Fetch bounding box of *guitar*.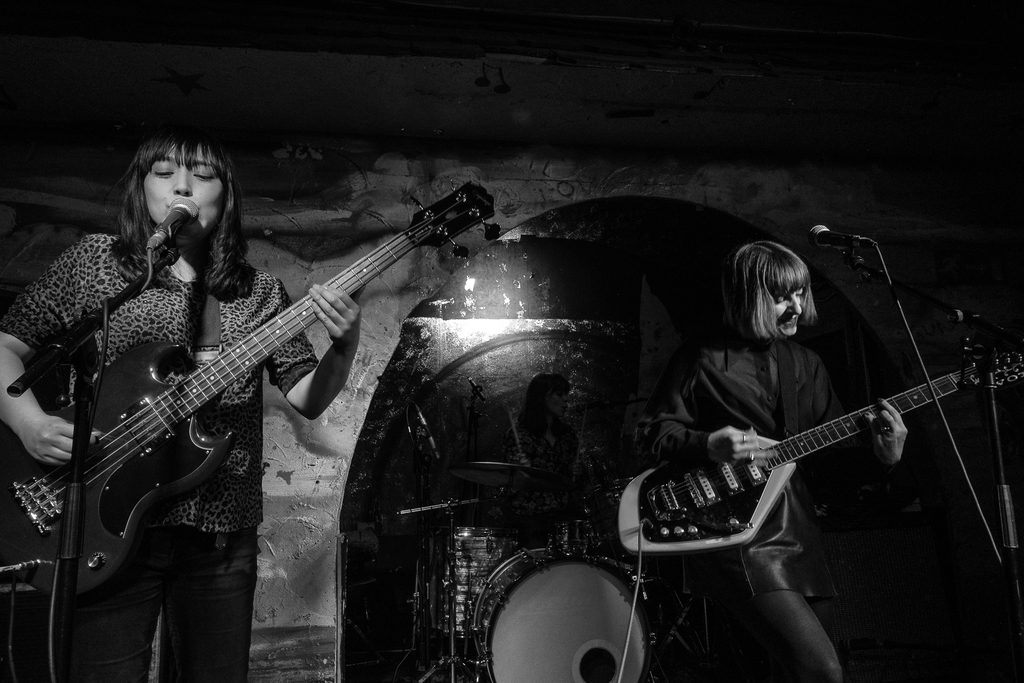
Bbox: bbox(618, 327, 1023, 550).
